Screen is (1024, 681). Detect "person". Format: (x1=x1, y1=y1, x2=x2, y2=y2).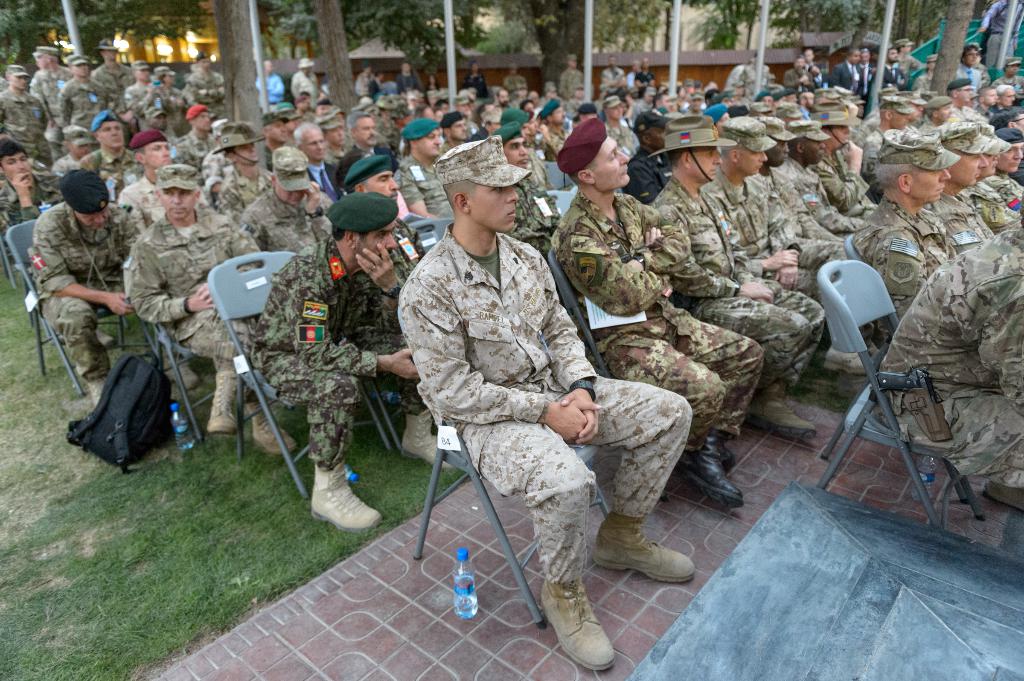
(x1=26, y1=159, x2=161, y2=476).
